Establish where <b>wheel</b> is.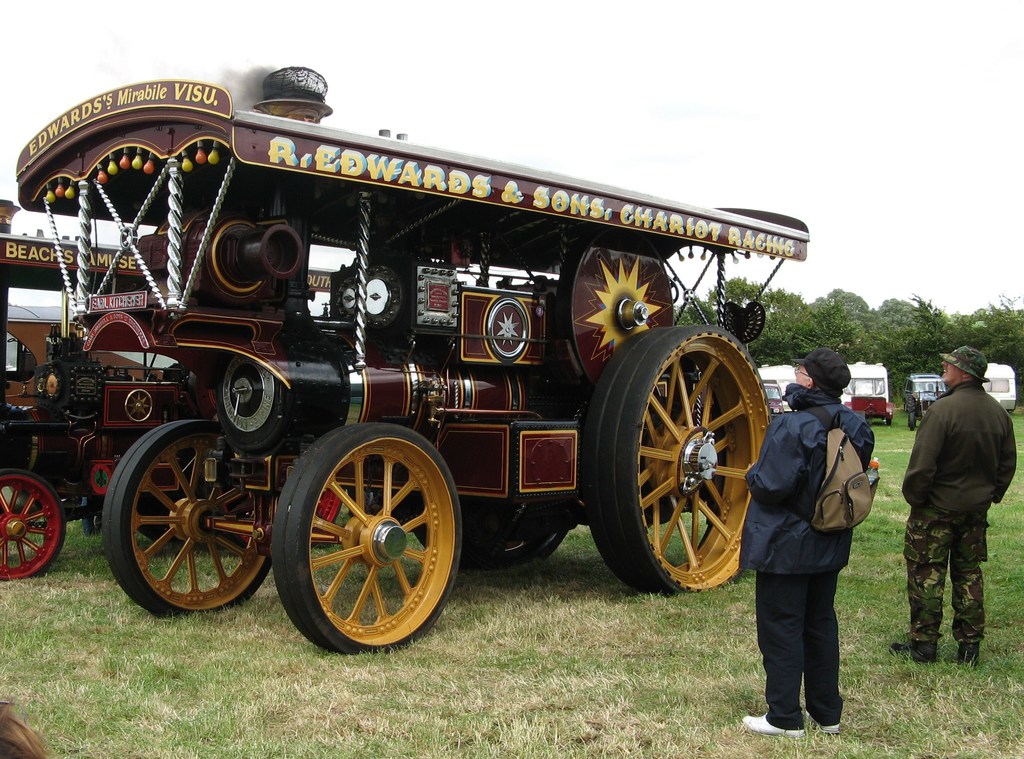
Established at Rect(906, 411, 913, 428).
